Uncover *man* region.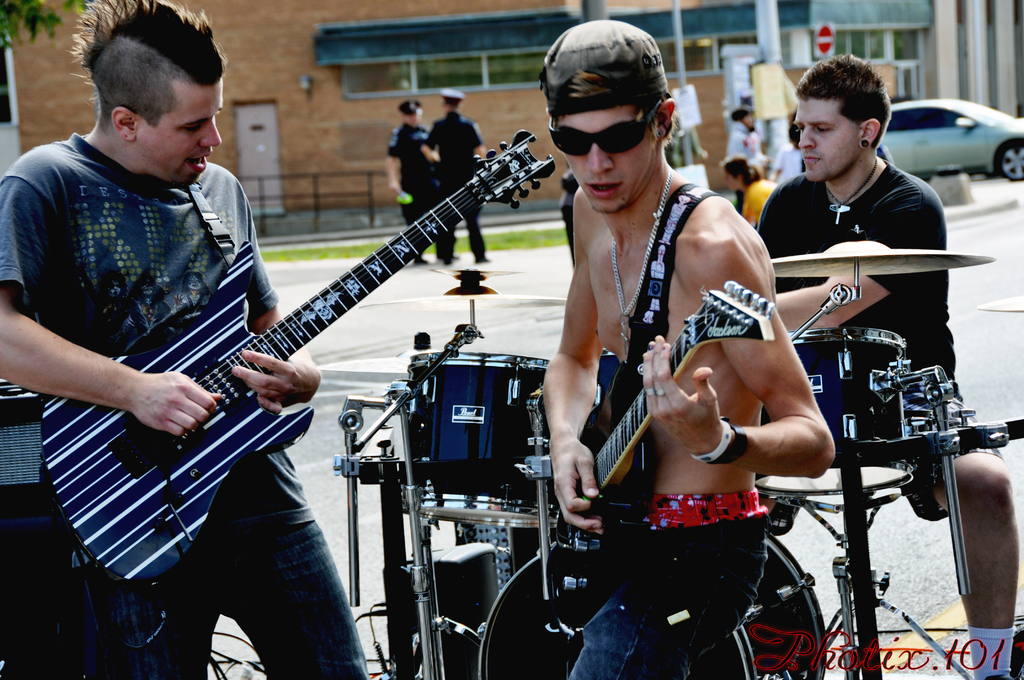
Uncovered: crop(754, 61, 1023, 679).
